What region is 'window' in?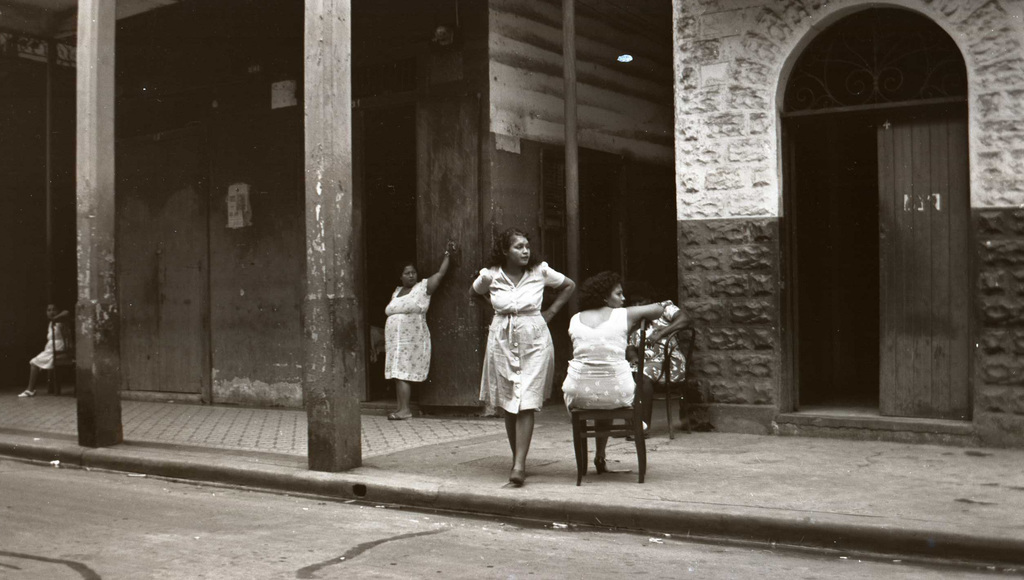
left=542, top=146, right=638, bottom=274.
